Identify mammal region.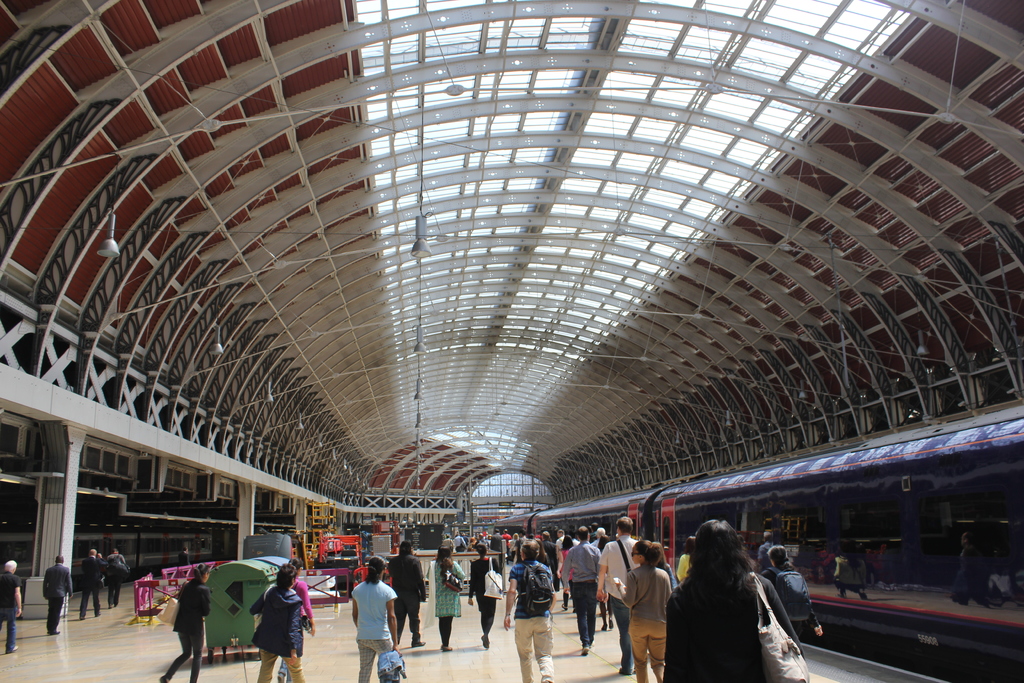
Region: bbox=(680, 536, 781, 677).
